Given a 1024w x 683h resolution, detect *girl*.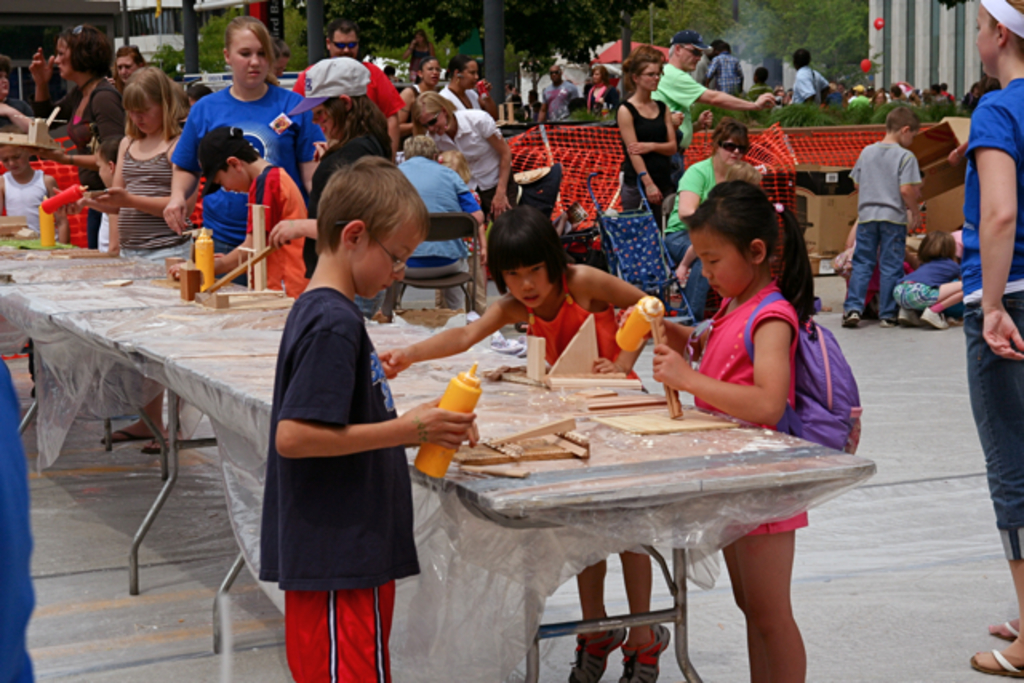
box(656, 178, 819, 678).
